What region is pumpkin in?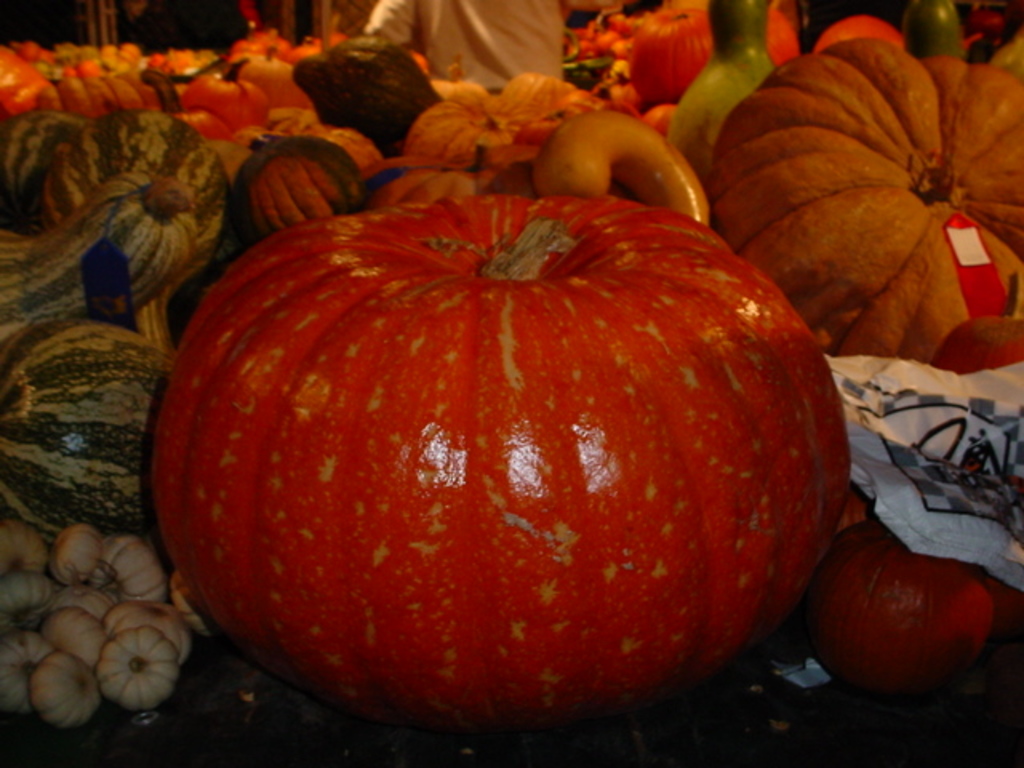
box=[701, 38, 1022, 374].
